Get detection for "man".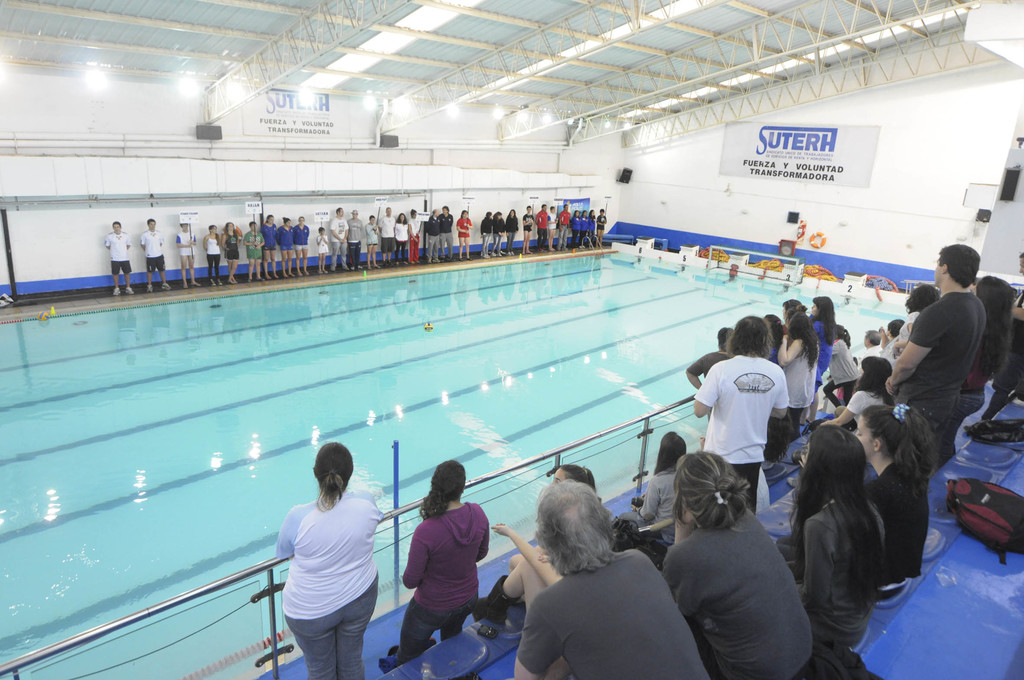
Detection: {"x1": 883, "y1": 250, "x2": 1014, "y2": 474}.
